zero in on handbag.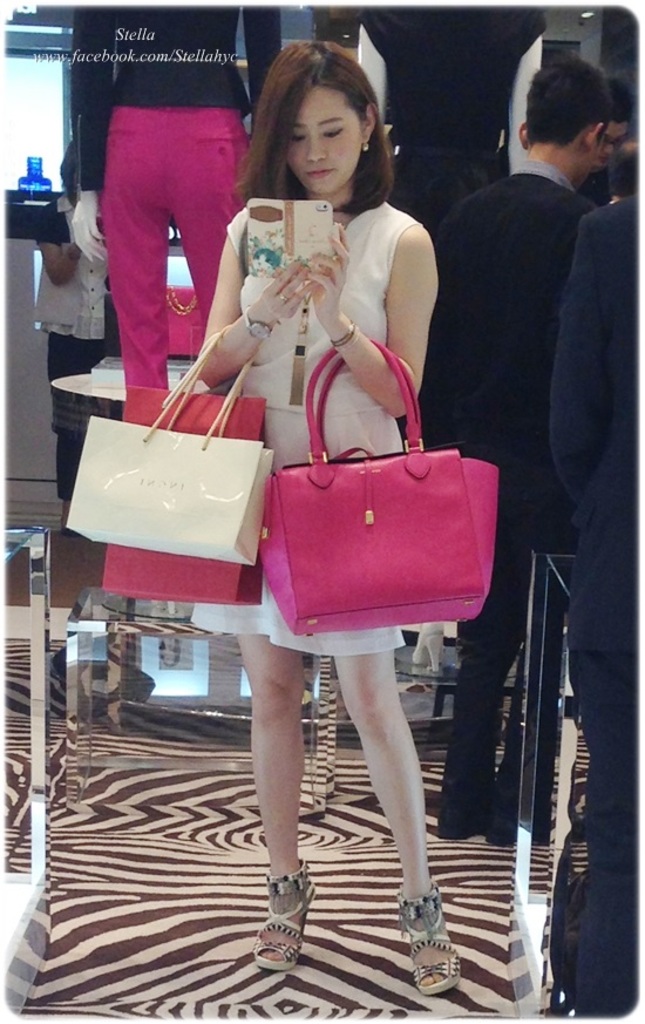
Zeroed in: left=257, top=341, right=502, bottom=637.
